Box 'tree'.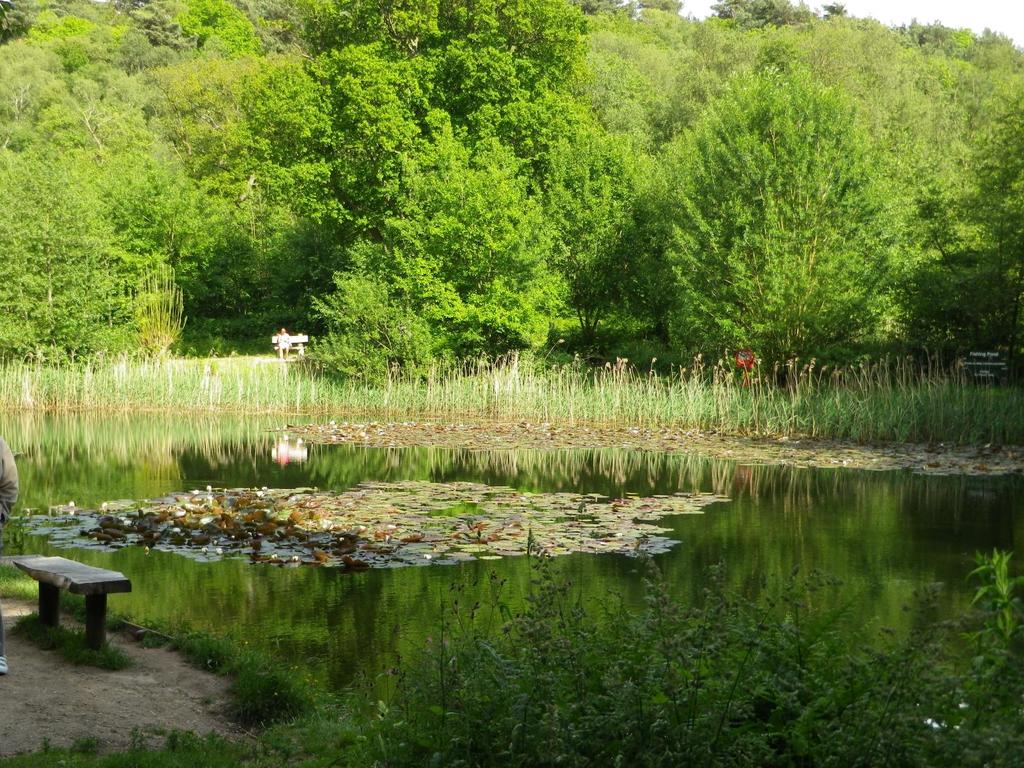
x1=643, y1=63, x2=904, y2=369.
